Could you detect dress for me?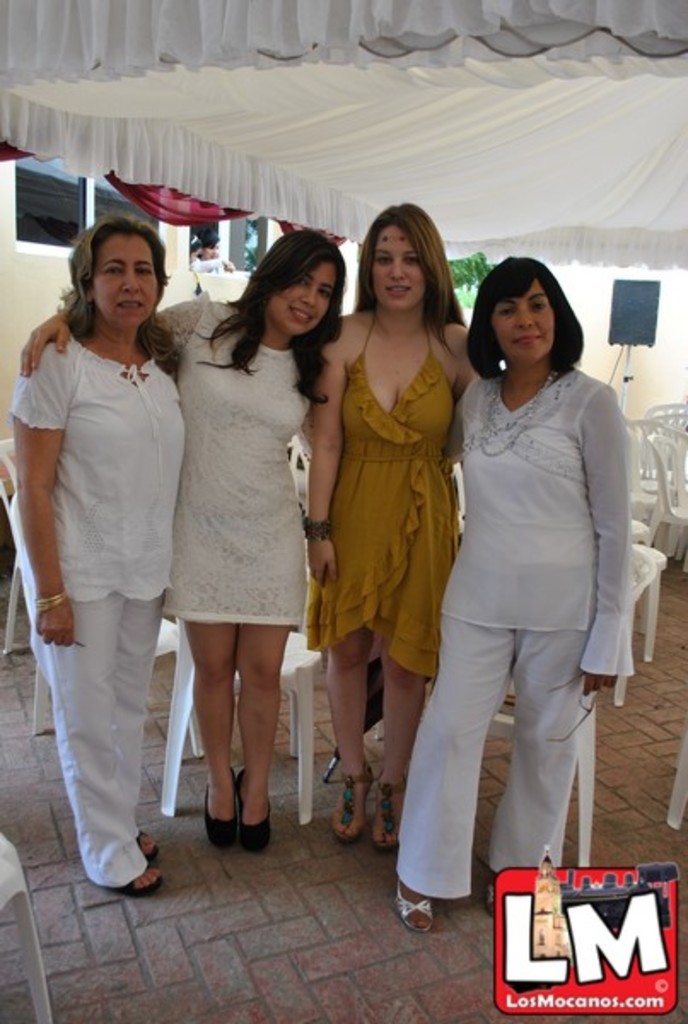
Detection result: [307,307,458,679].
